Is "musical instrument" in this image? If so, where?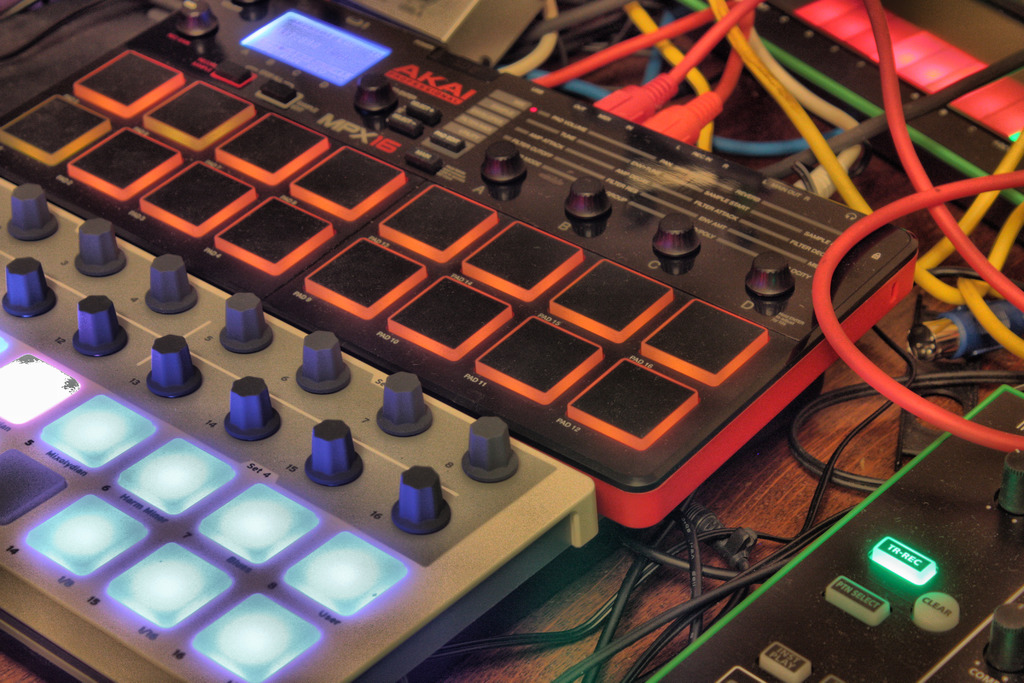
Yes, at [x1=0, y1=0, x2=1023, y2=682].
